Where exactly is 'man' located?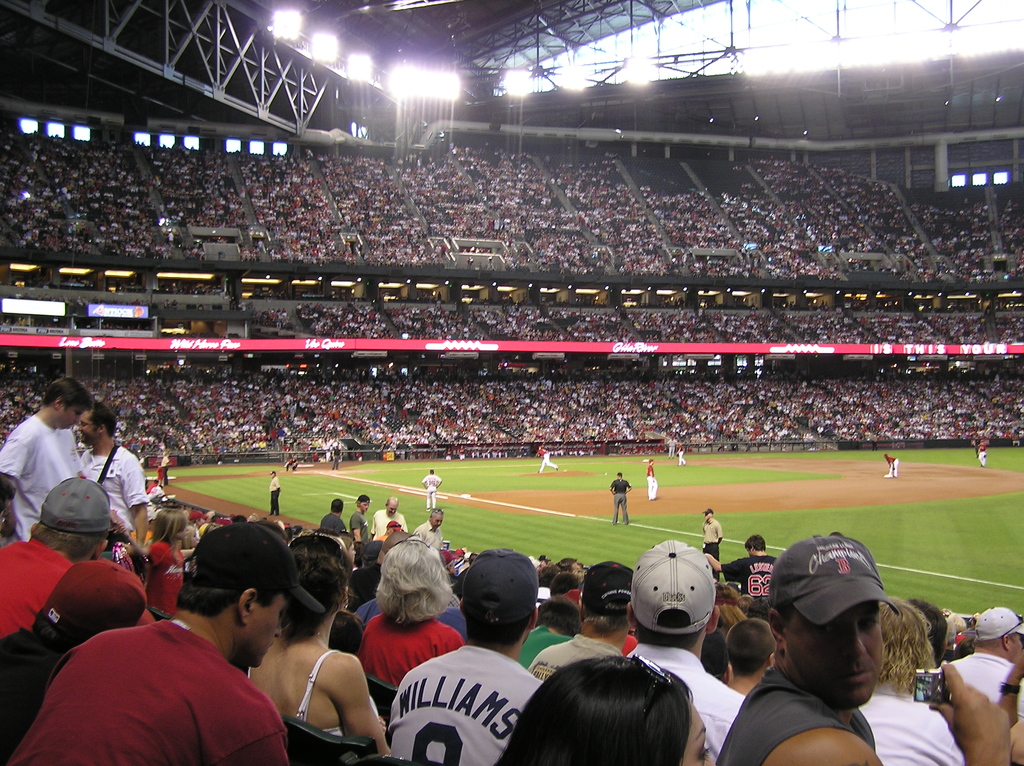
Its bounding box is <region>947, 602, 1023, 702</region>.
